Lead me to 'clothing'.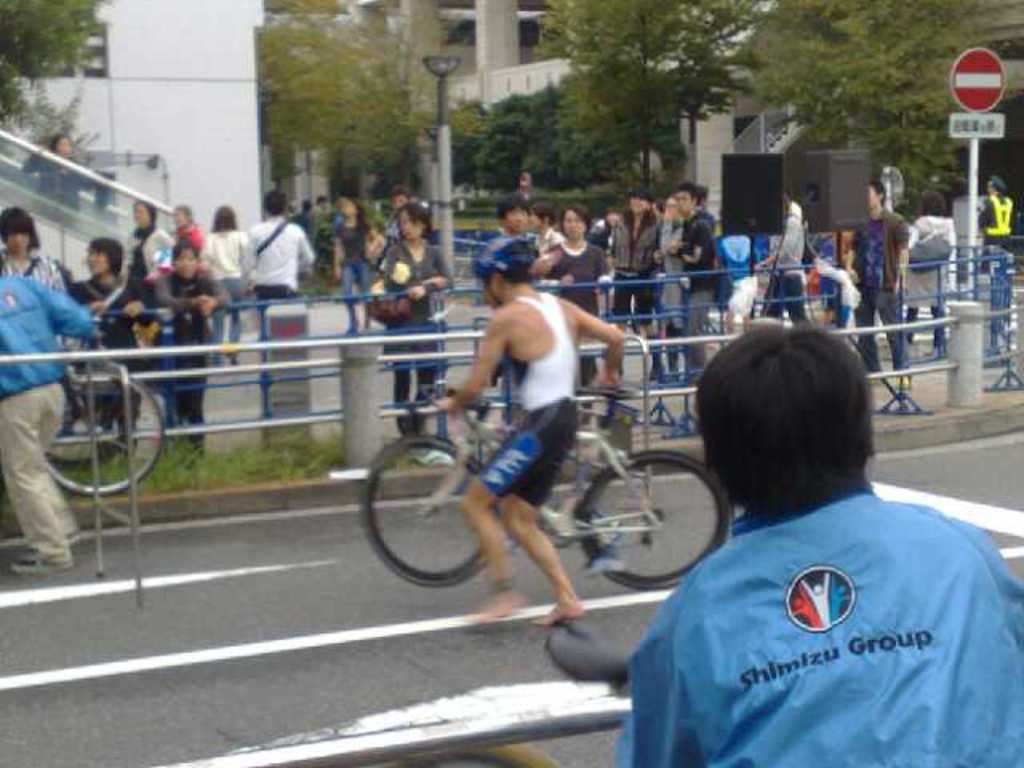
Lead to <region>0, 267, 93, 573</region>.
